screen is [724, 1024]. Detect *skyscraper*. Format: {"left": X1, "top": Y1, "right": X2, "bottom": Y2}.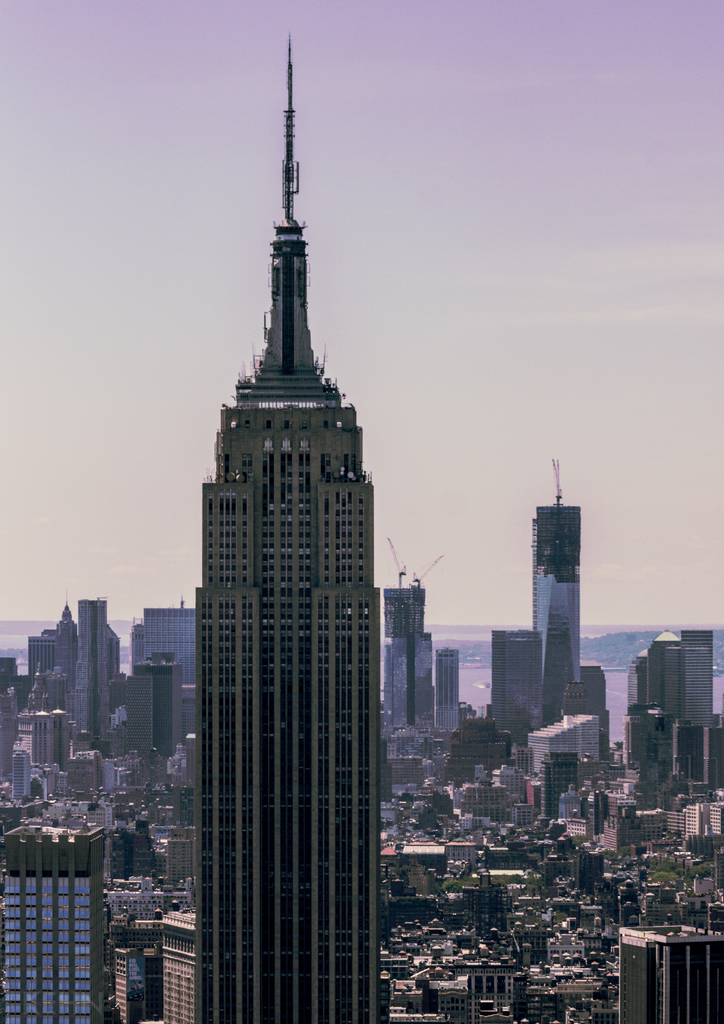
{"left": 69, "top": 598, "right": 106, "bottom": 740}.
